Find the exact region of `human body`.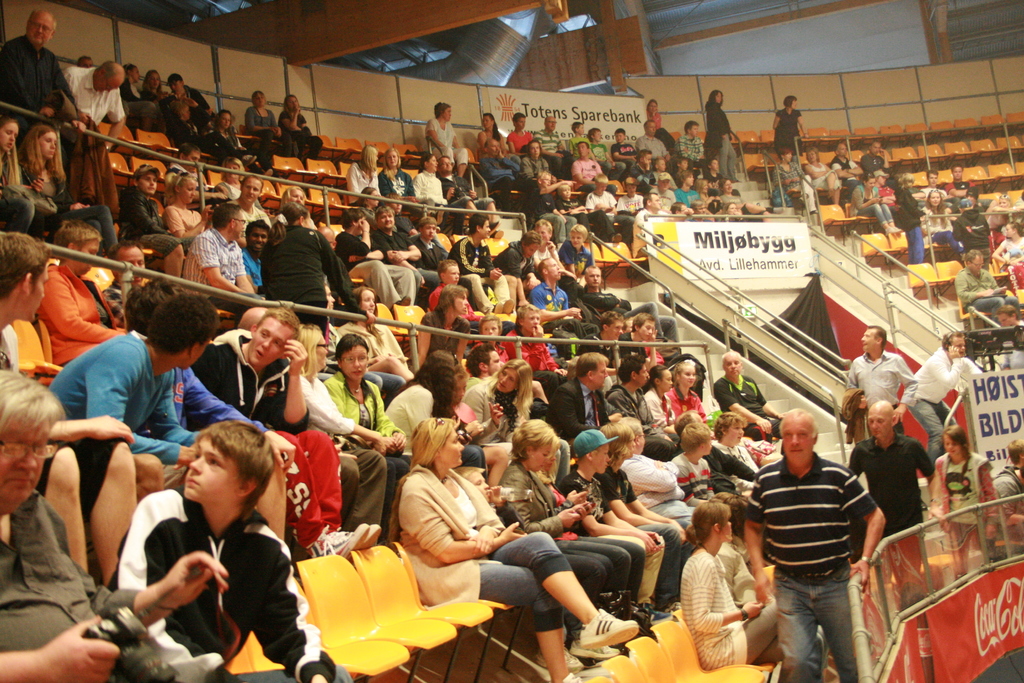
Exact region: BBox(847, 349, 921, 433).
